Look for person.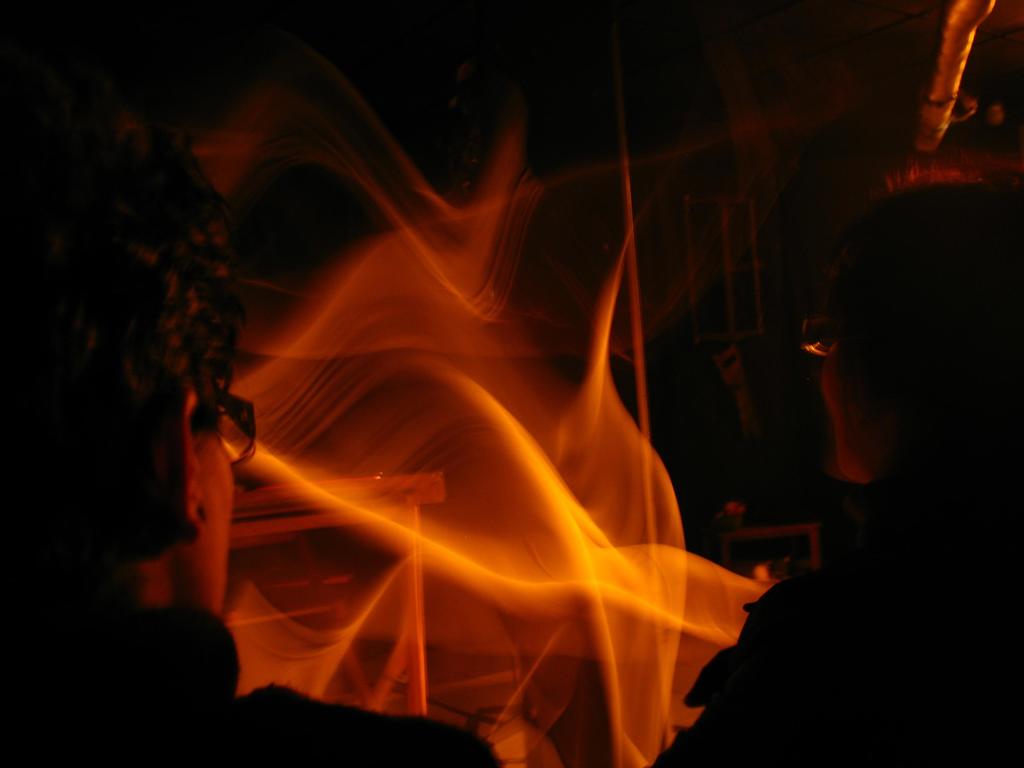
Found: l=647, t=183, r=1021, b=767.
